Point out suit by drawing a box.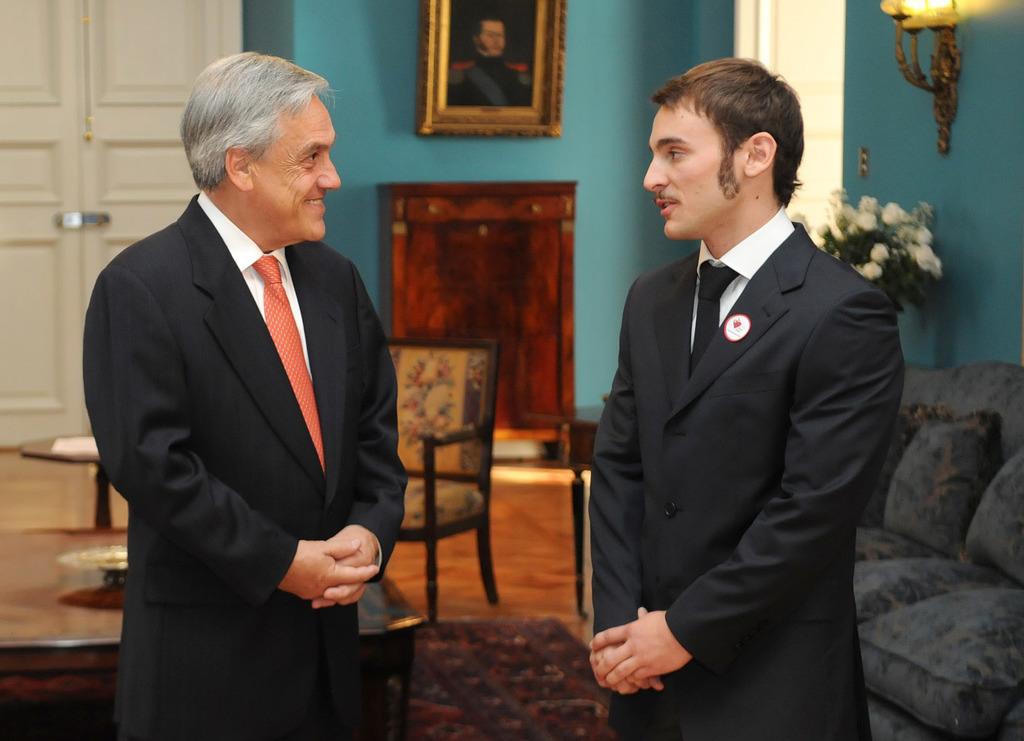
[x1=76, y1=58, x2=406, y2=729].
